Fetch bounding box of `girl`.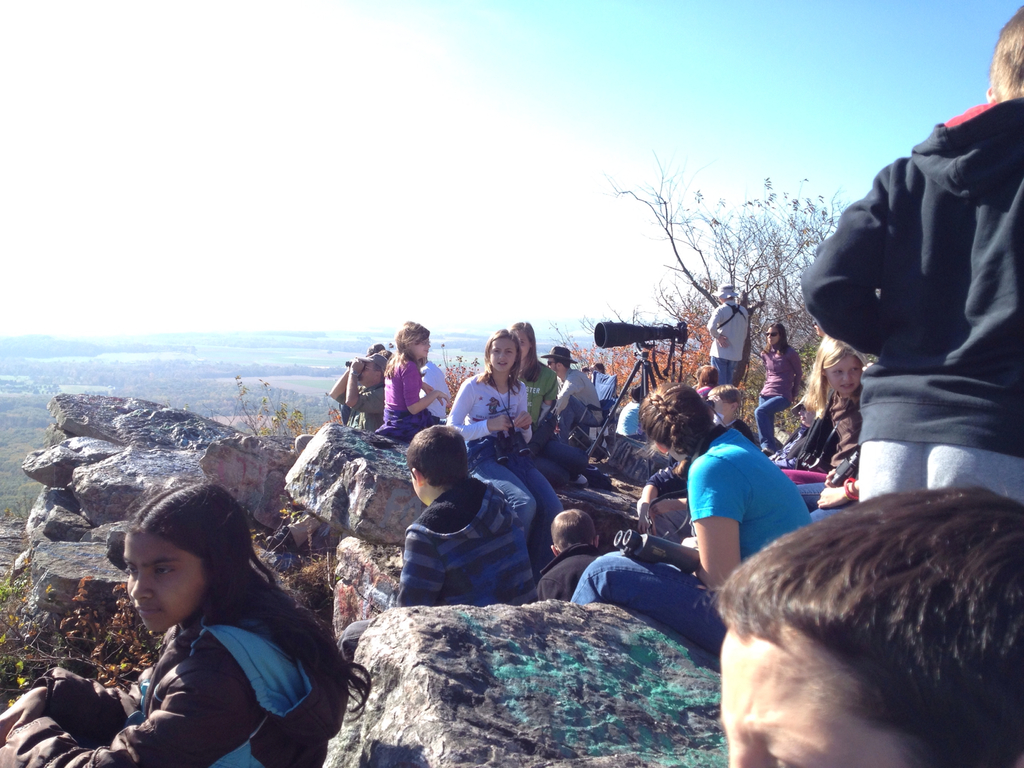
Bbox: <box>510,323,588,487</box>.
